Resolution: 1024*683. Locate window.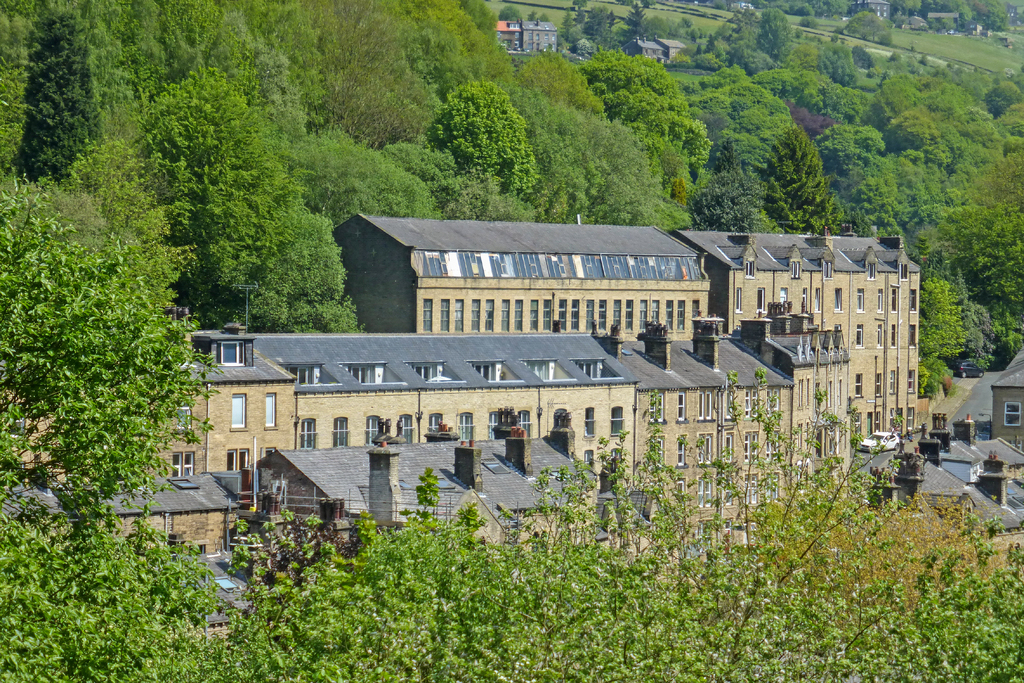
box(703, 397, 712, 418).
